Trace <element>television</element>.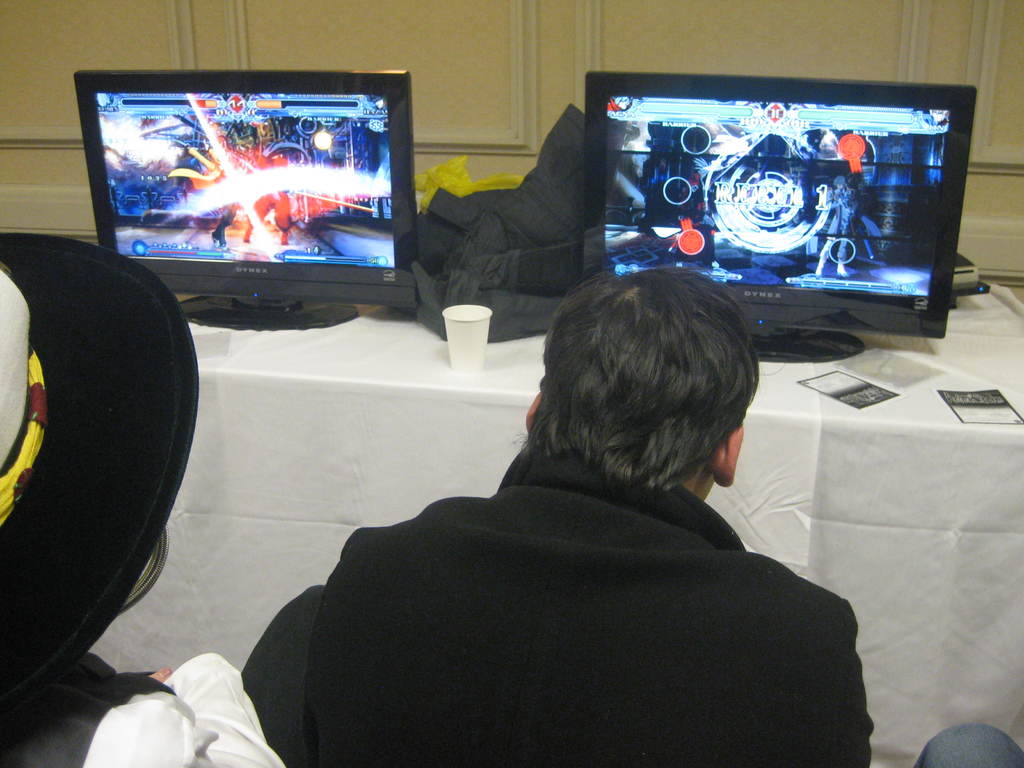
Traced to 586 71 977 363.
